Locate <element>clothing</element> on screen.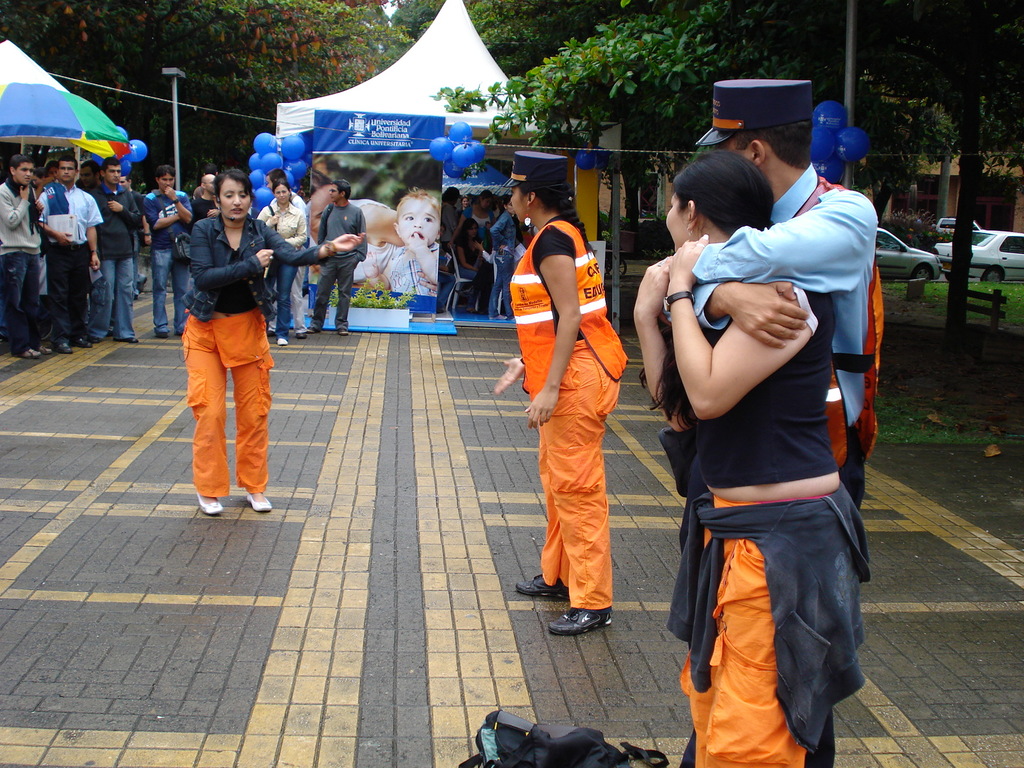
On screen at {"x1": 684, "y1": 157, "x2": 880, "y2": 508}.
